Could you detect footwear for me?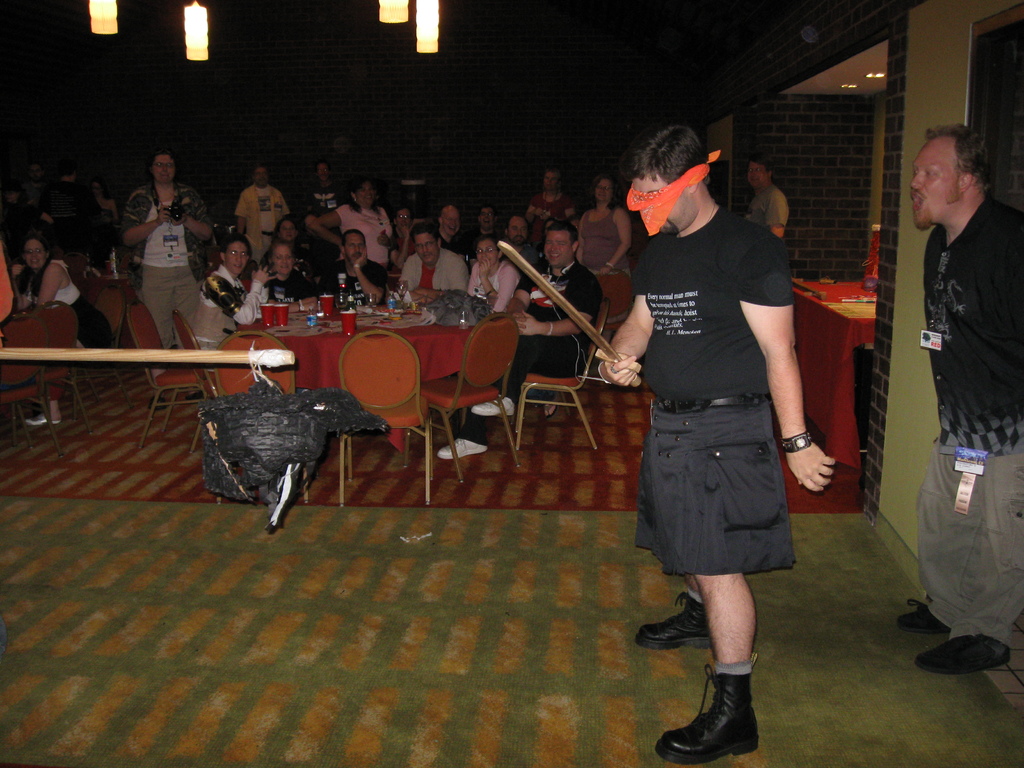
Detection result: <box>914,628,1011,675</box>.
